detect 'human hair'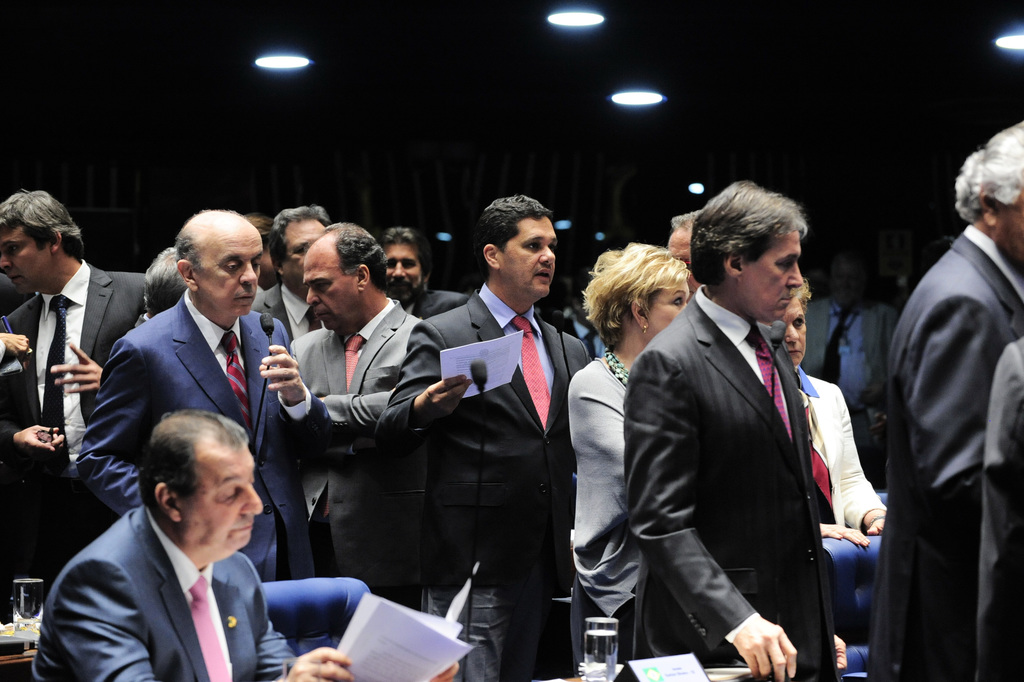
x1=601, y1=242, x2=699, y2=350
